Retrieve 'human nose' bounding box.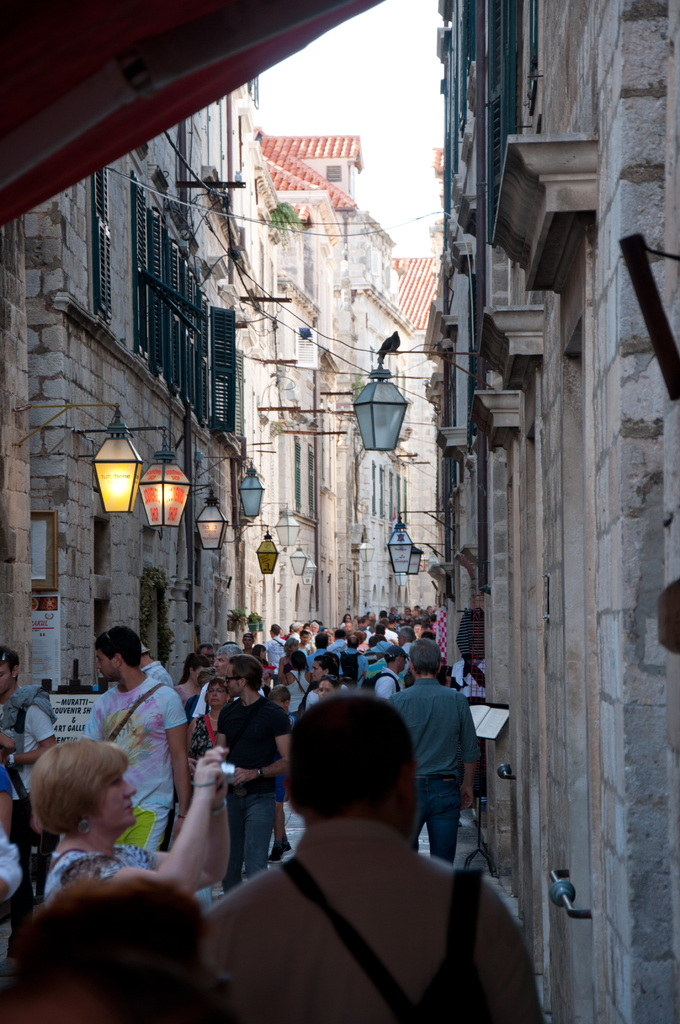
Bounding box: (x1=215, y1=662, x2=219, y2=666).
